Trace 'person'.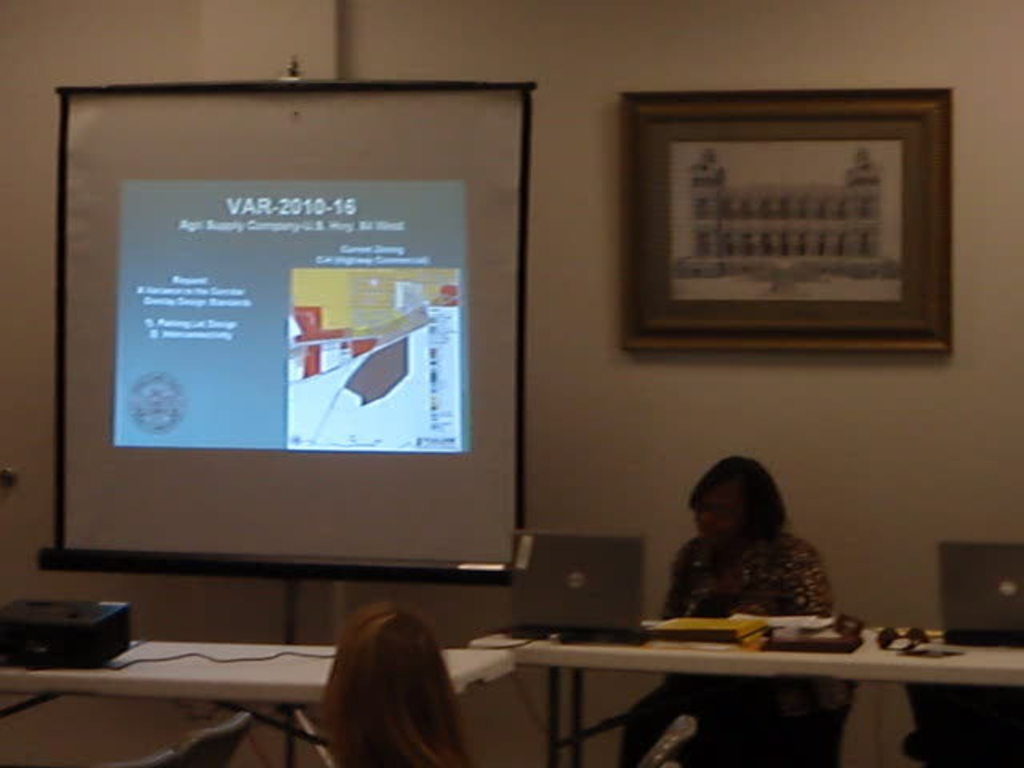
Traced to select_region(653, 461, 842, 658).
